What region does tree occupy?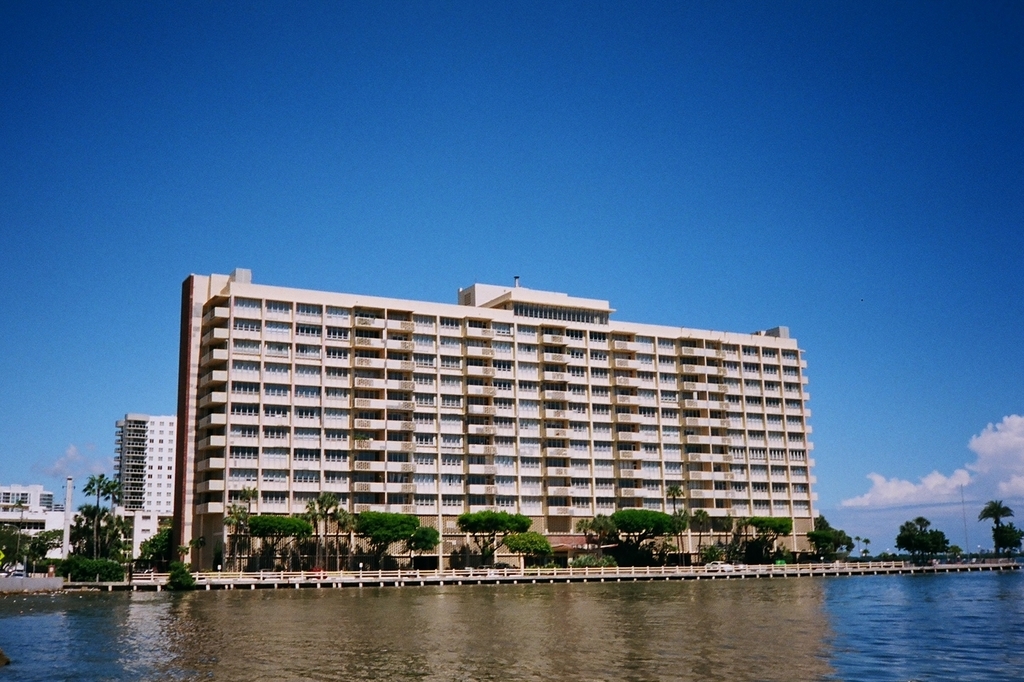
BBox(456, 510, 533, 566).
